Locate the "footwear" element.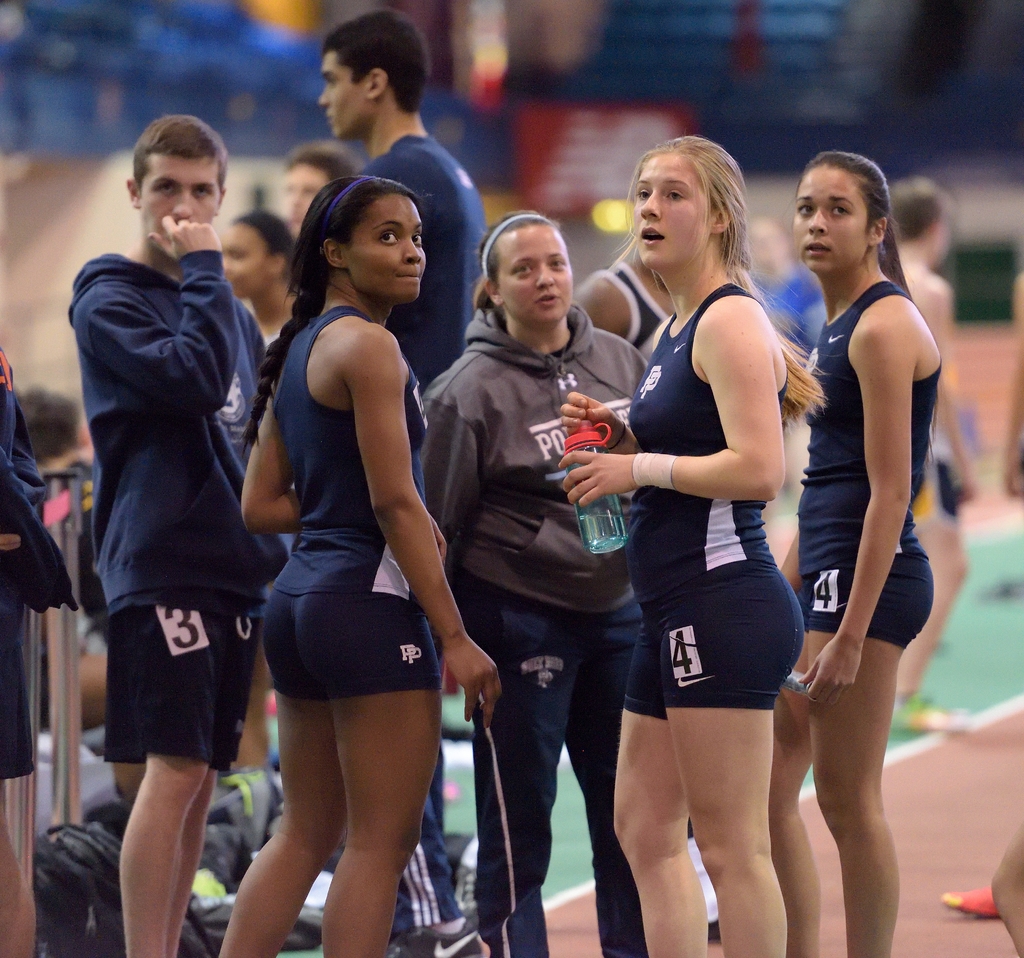
Element bbox: bbox=[932, 881, 1003, 924].
